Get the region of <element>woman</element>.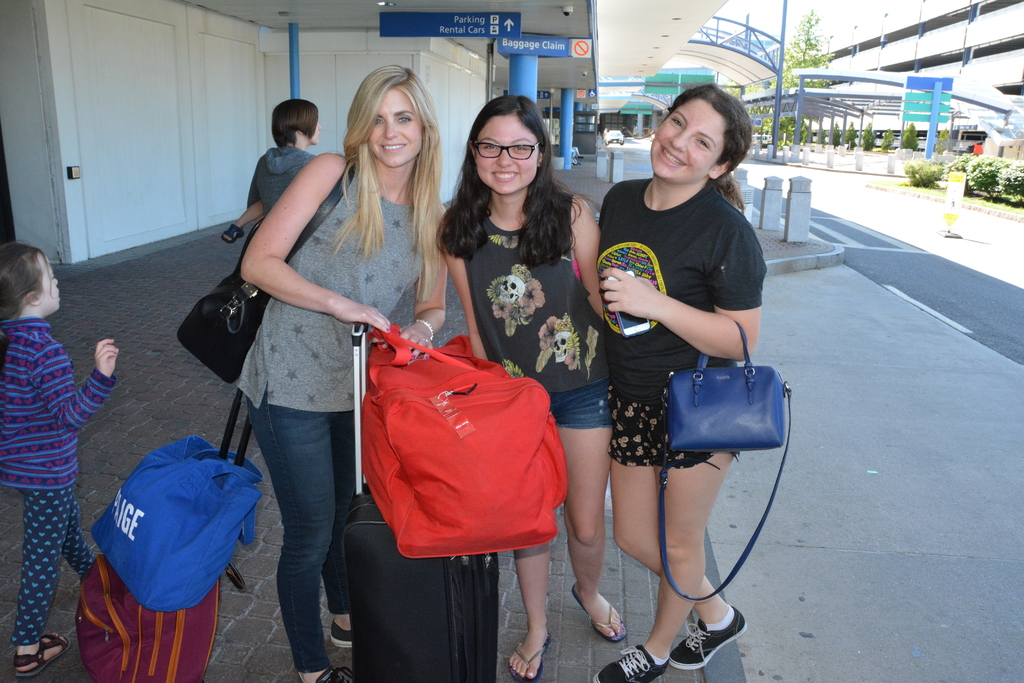
bbox(239, 63, 449, 682).
